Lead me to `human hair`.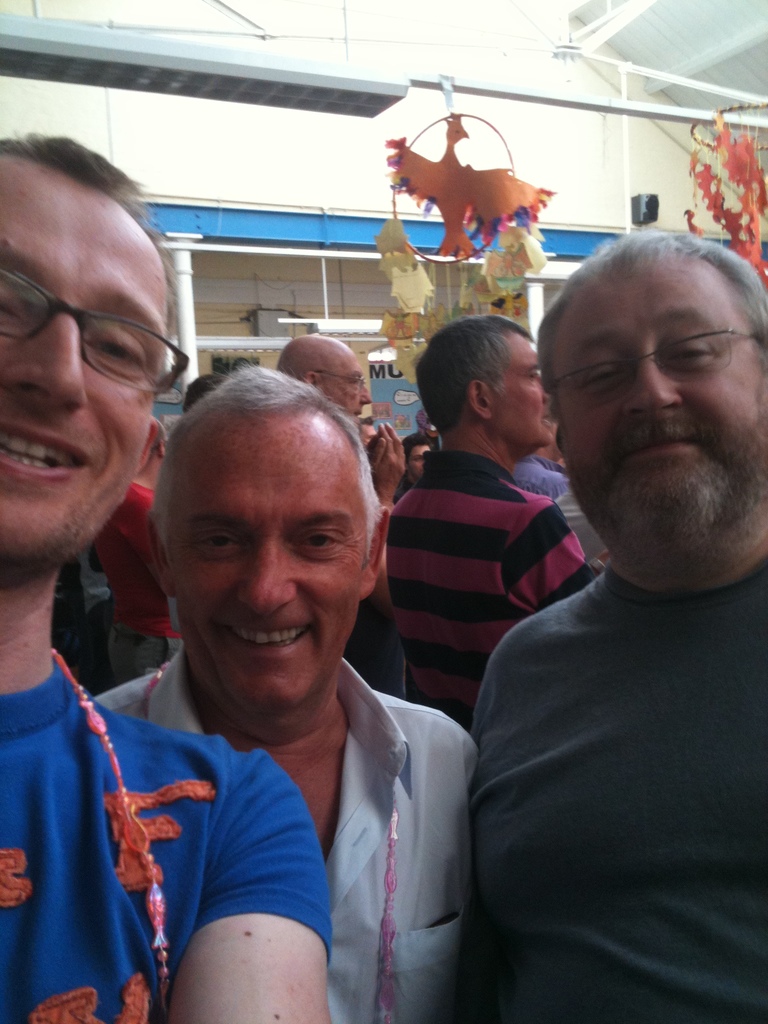
Lead to pyautogui.locateOnScreen(527, 224, 767, 462).
